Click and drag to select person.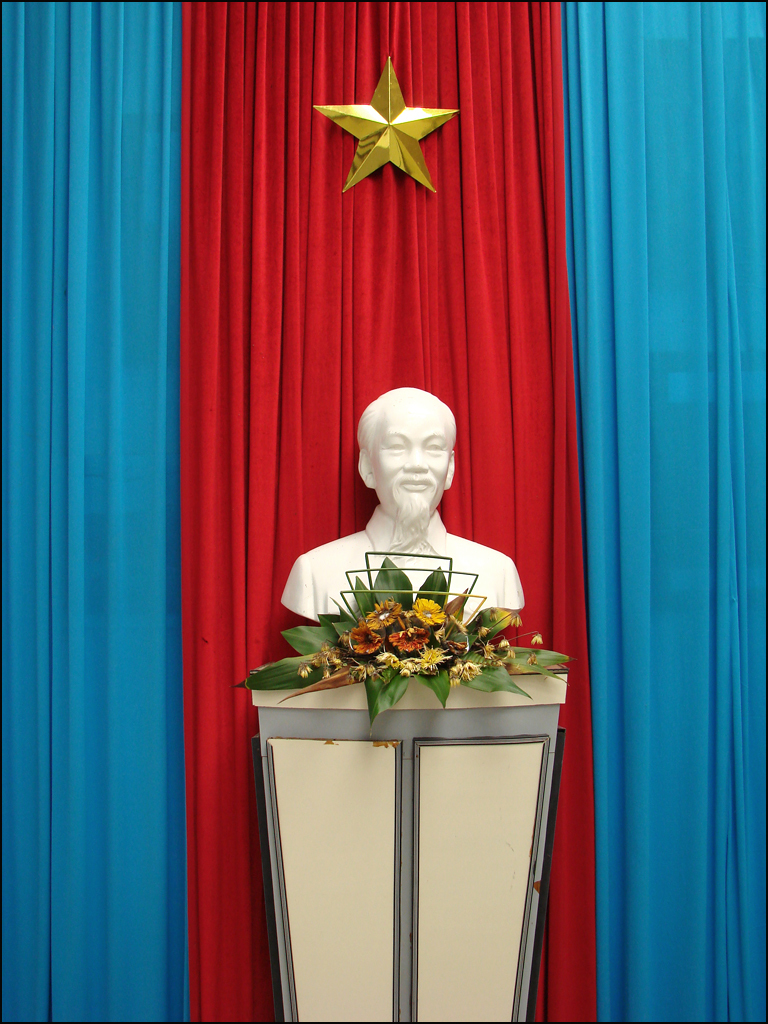
Selection: box=[272, 376, 539, 624].
